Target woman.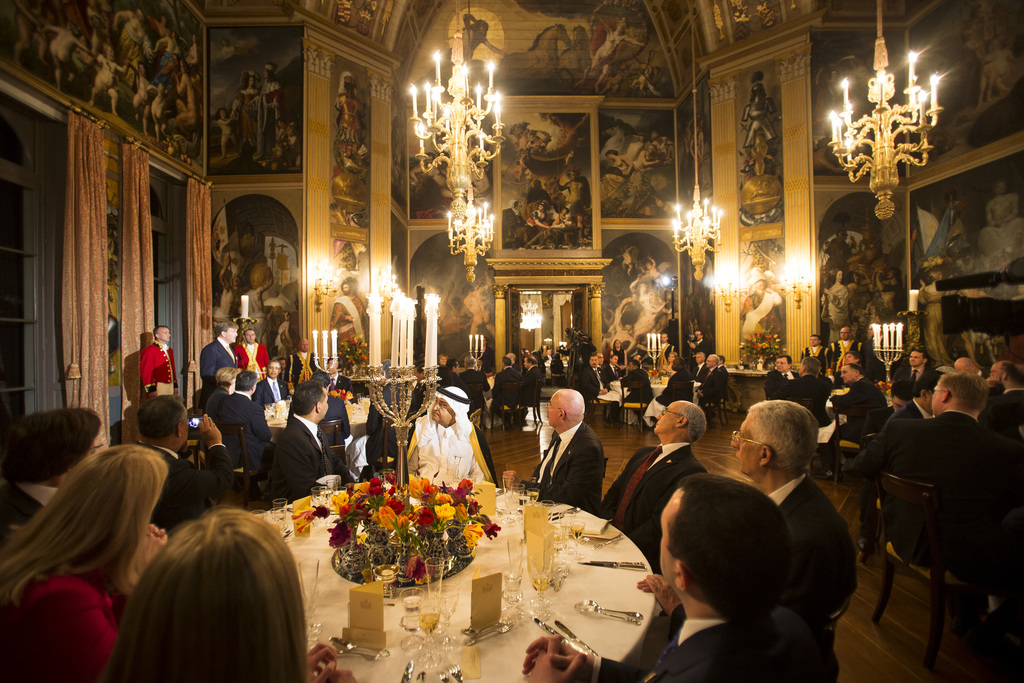
Target region: x1=611 y1=338 x2=627 y2=366.
